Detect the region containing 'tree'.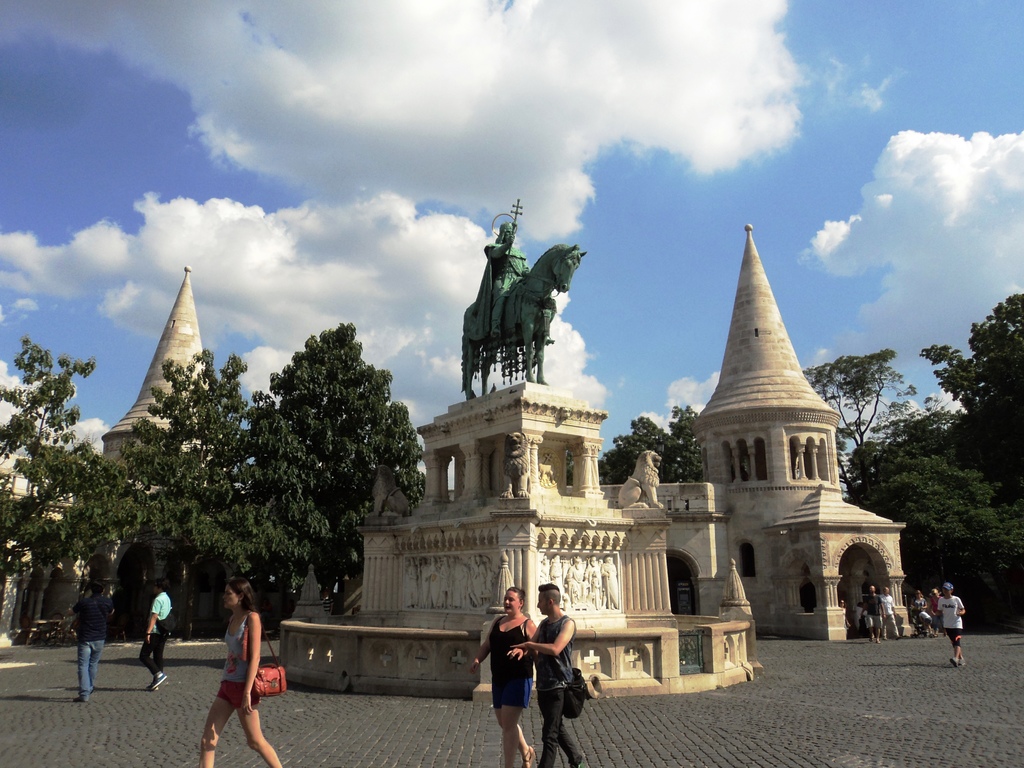
[x1=6, y1=348, x2=77, y2=460].
